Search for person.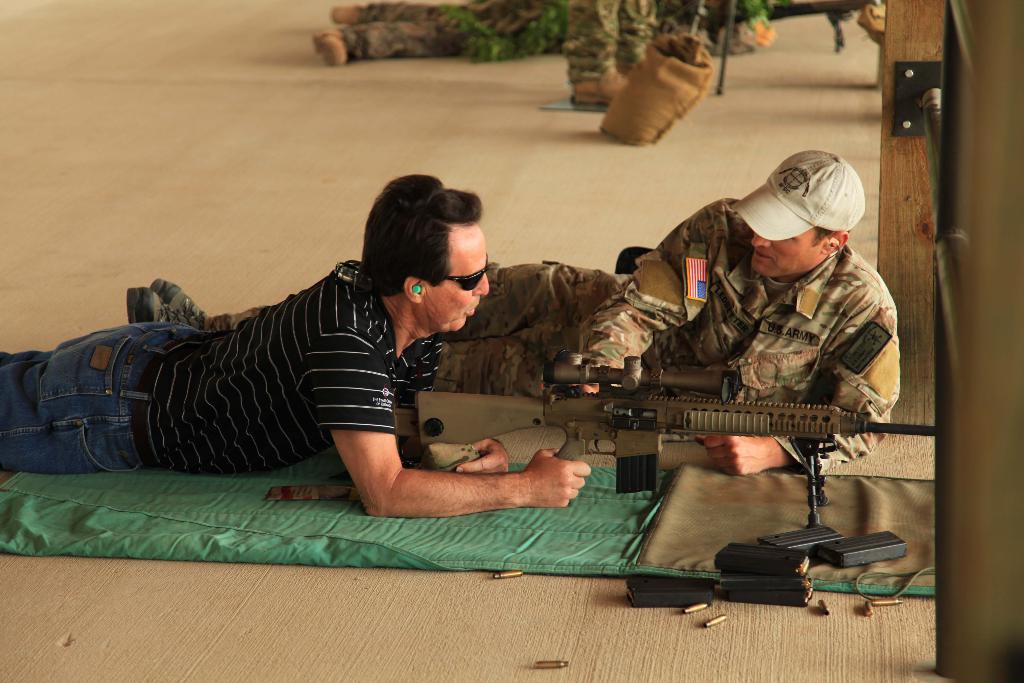
Found at [564, 5, 654, 103].
